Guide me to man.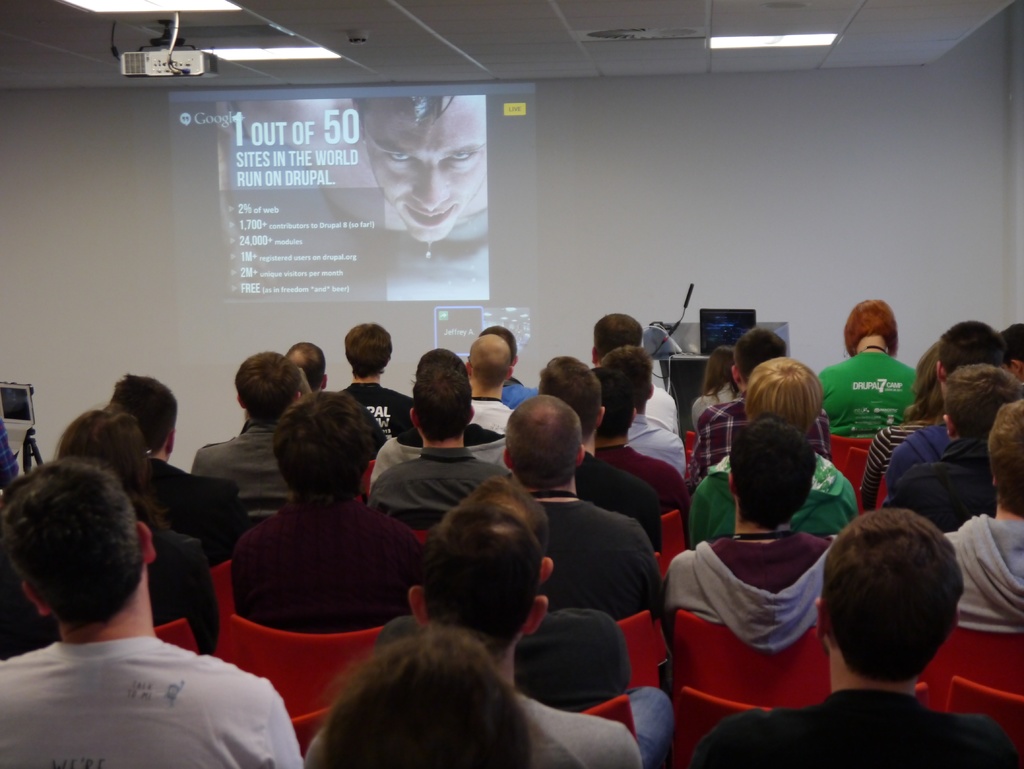
Guidance: box=[662, 420, 838, 656].
